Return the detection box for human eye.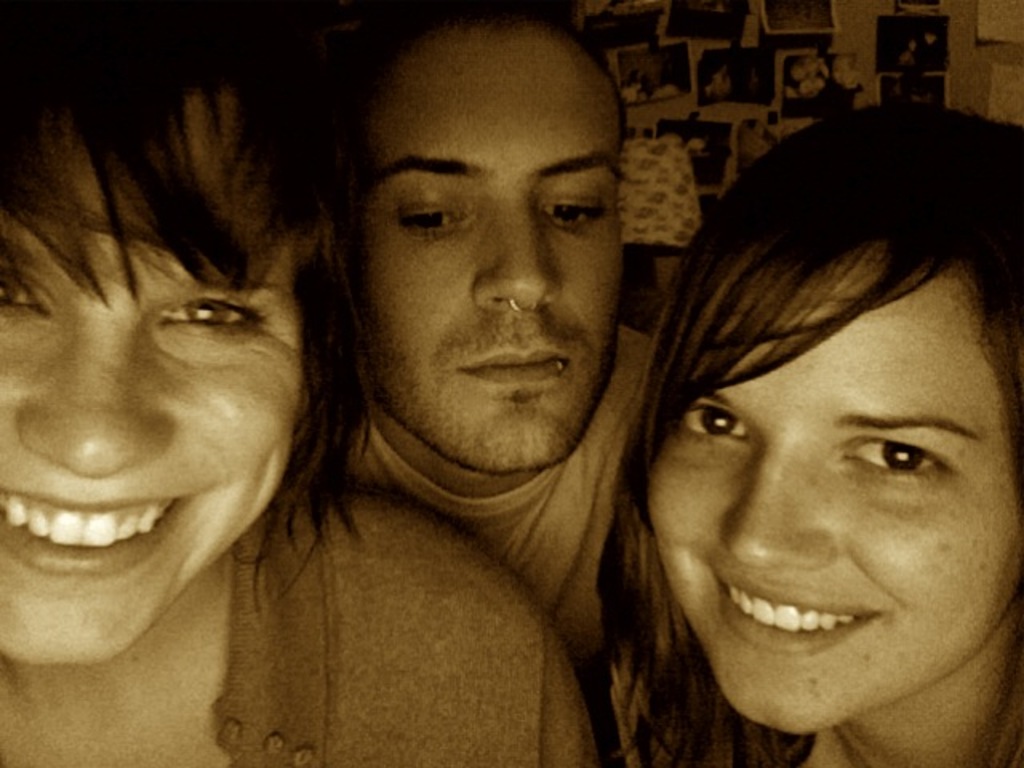
(0,262,54,322).
